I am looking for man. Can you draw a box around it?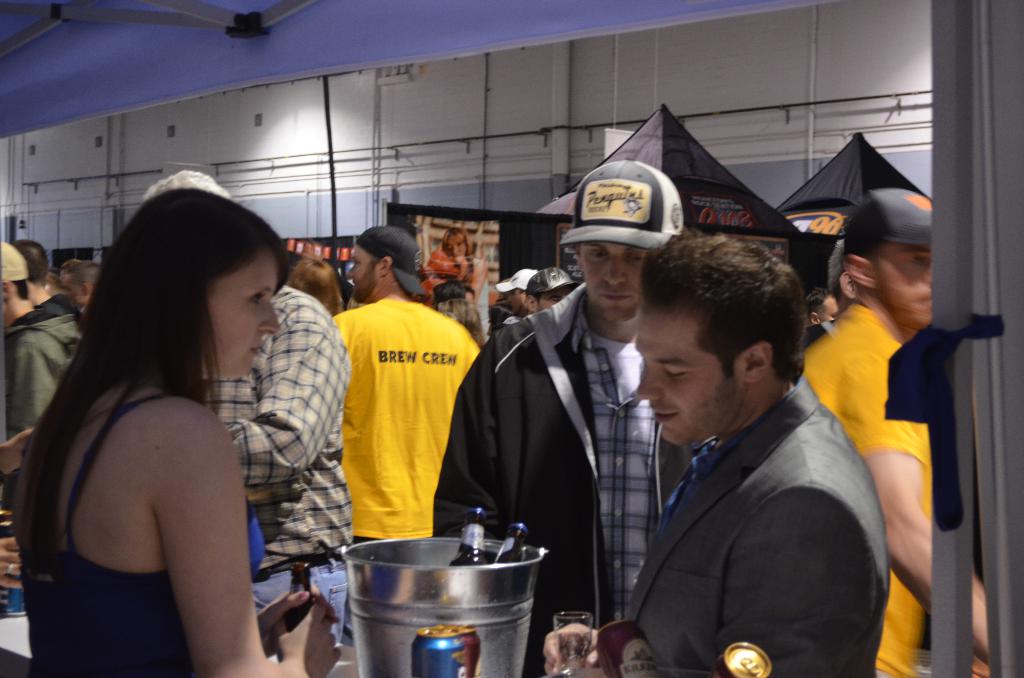
Sure, the bounding box is 801,236,860,379.
